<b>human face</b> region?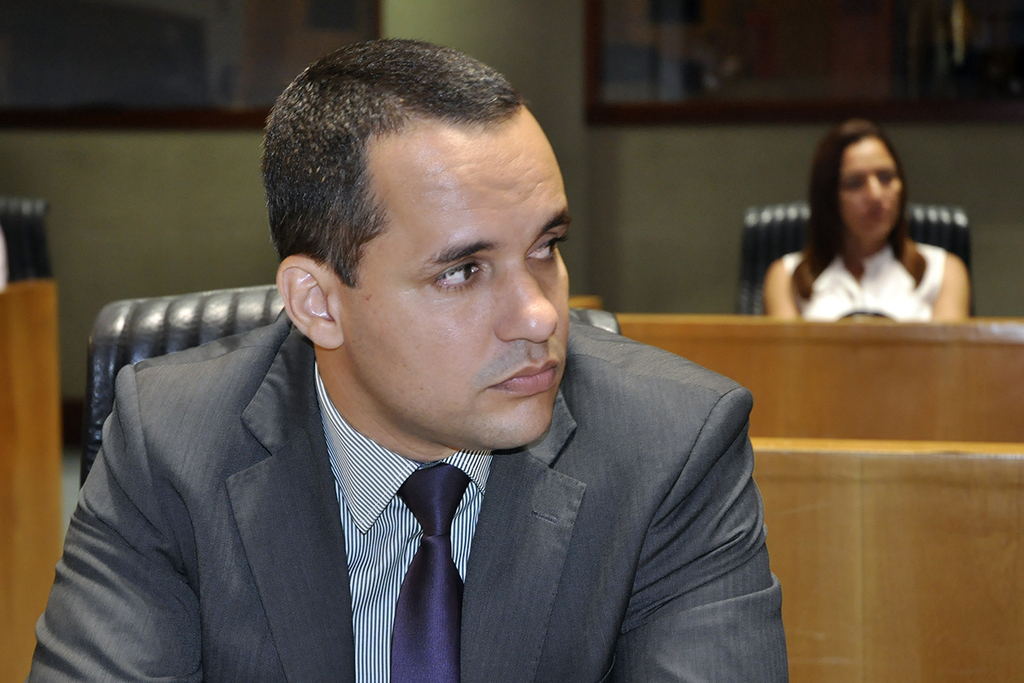
[x1=304, y1=81, x2=584, y2=463]
